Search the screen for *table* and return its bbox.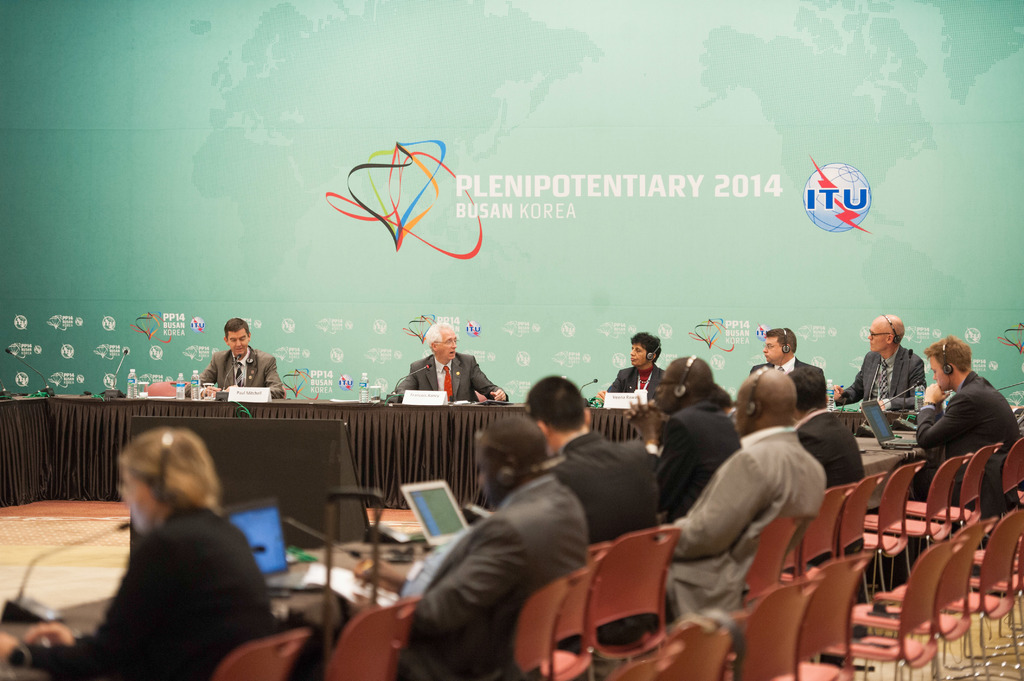
Found: bbox(0, 392, 675, 506).
